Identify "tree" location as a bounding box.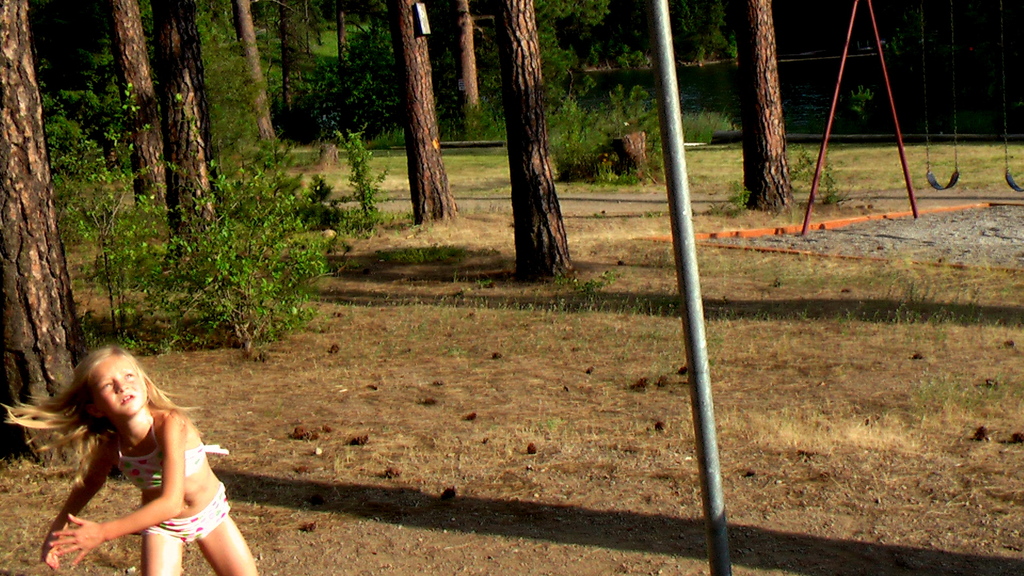
{"left": 0, "top": 0, "right": 87, "bottom": 458}.
